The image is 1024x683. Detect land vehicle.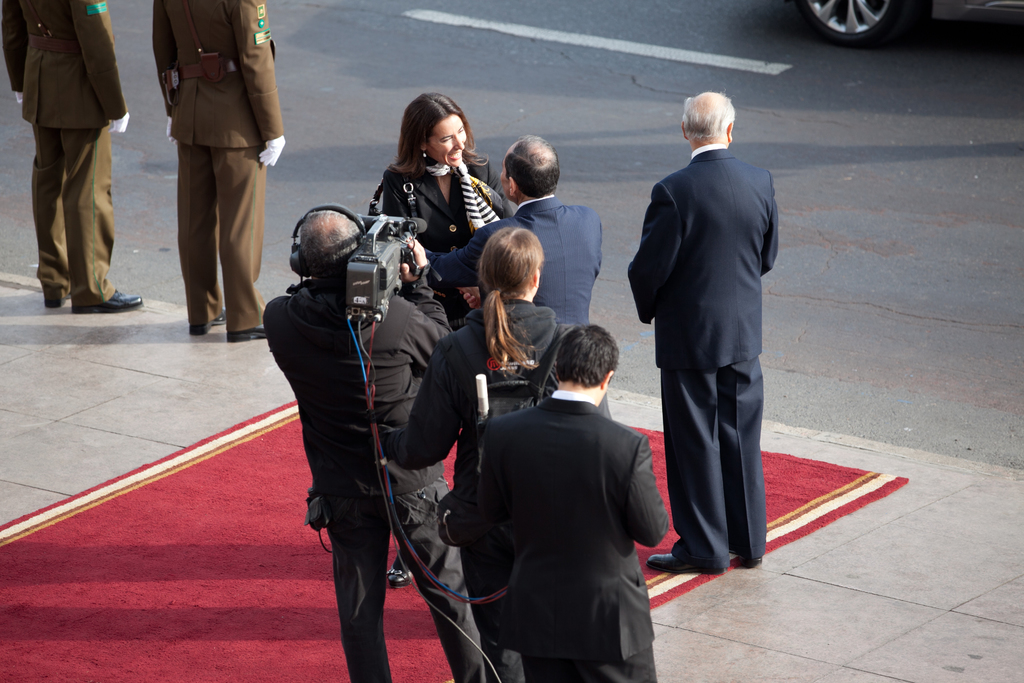
Detection: locate(798, 0, 1023, 41).
